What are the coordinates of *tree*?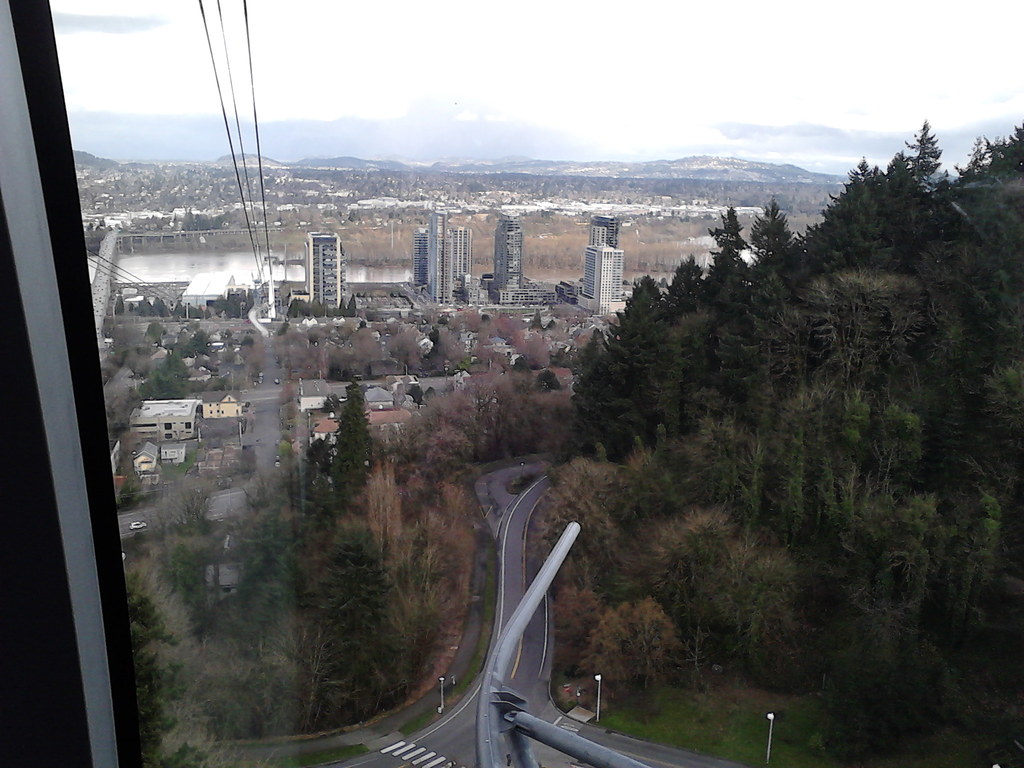
box=[566, 582, 614, 671].
